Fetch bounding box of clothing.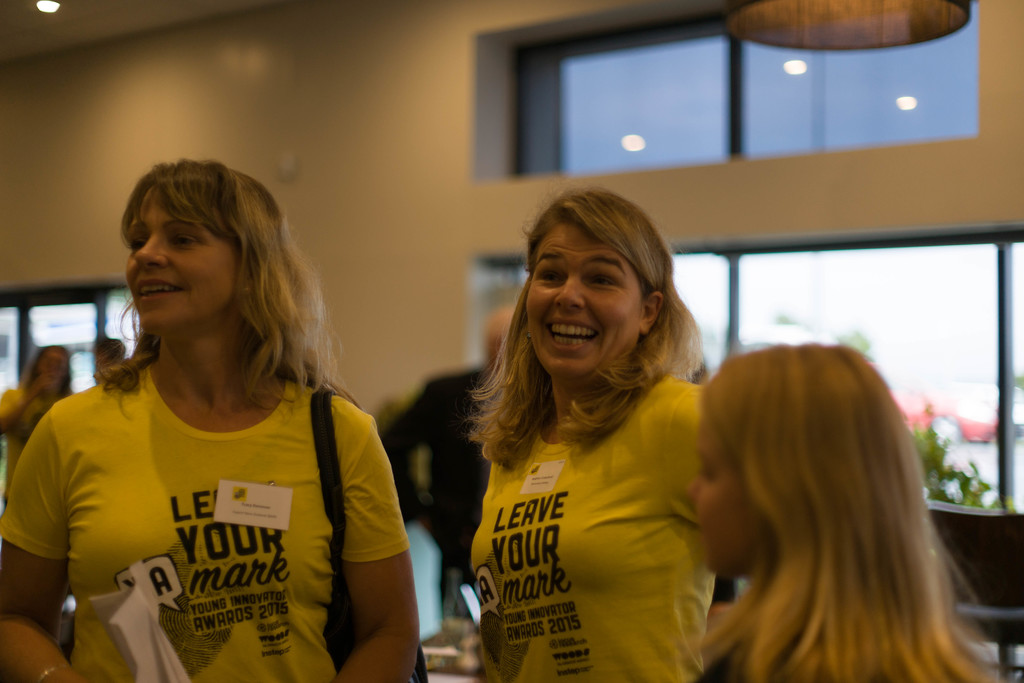
Bbox: locate(462, 369, 702, 675).
